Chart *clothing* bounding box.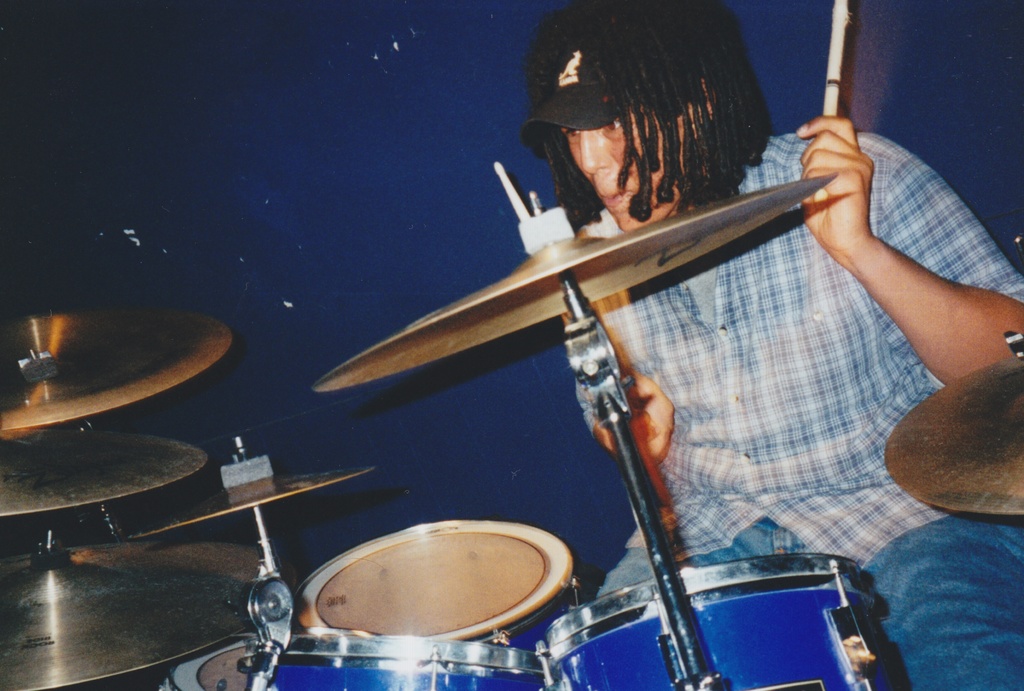
Charted: detection(561, 130, 1023, 690).
